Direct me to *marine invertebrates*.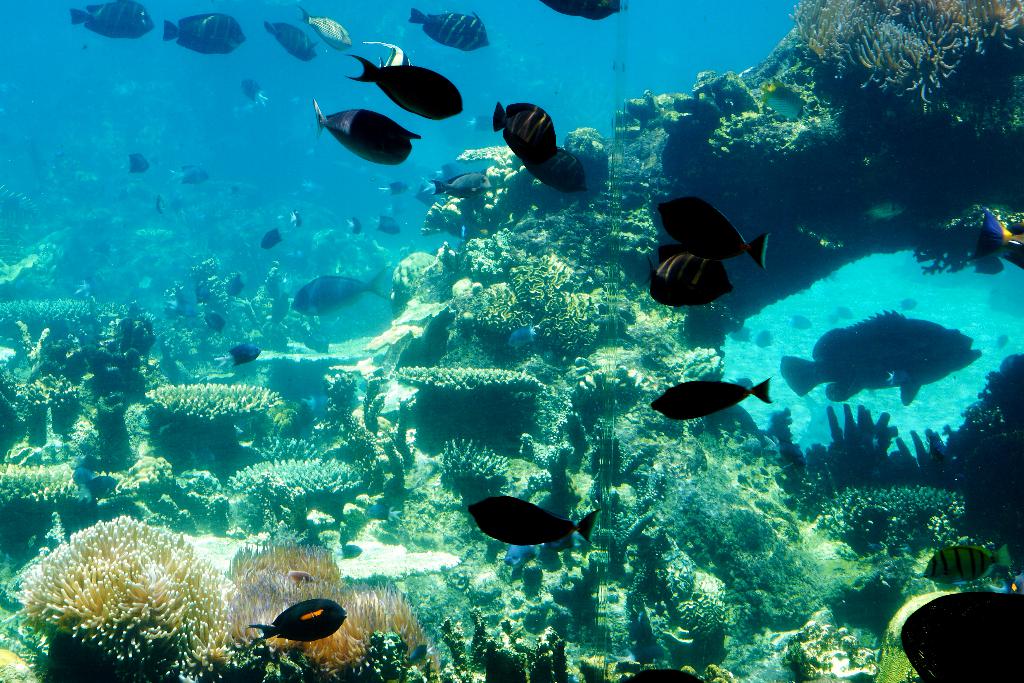
Direction: bbox=(198, 252, 234, 331).
